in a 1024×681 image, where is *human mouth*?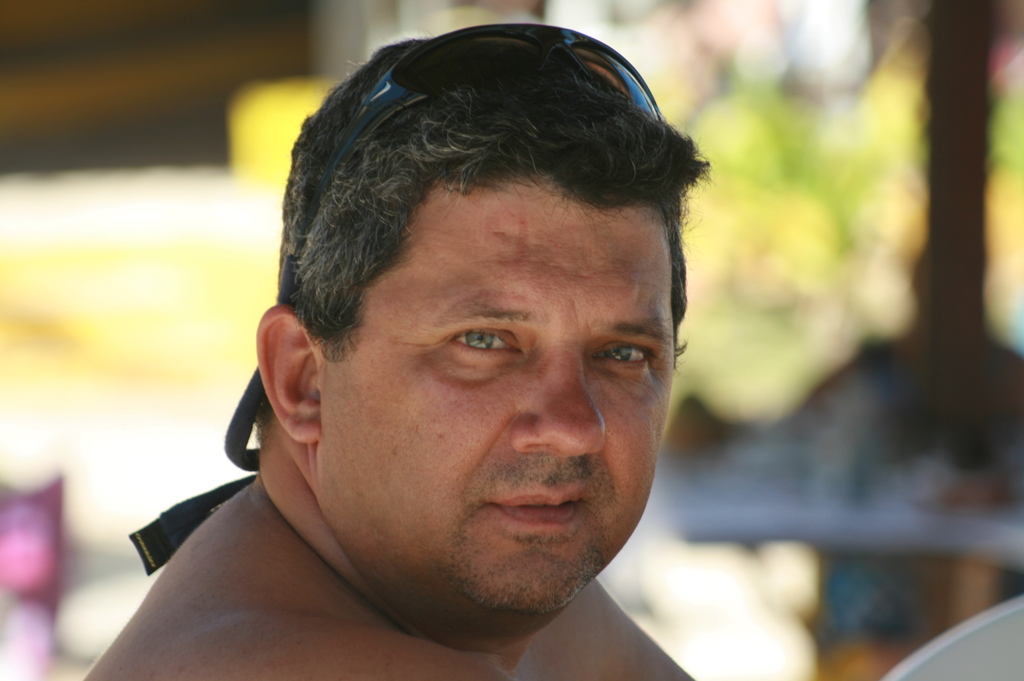
Rect(470, 474, 597, 546).
